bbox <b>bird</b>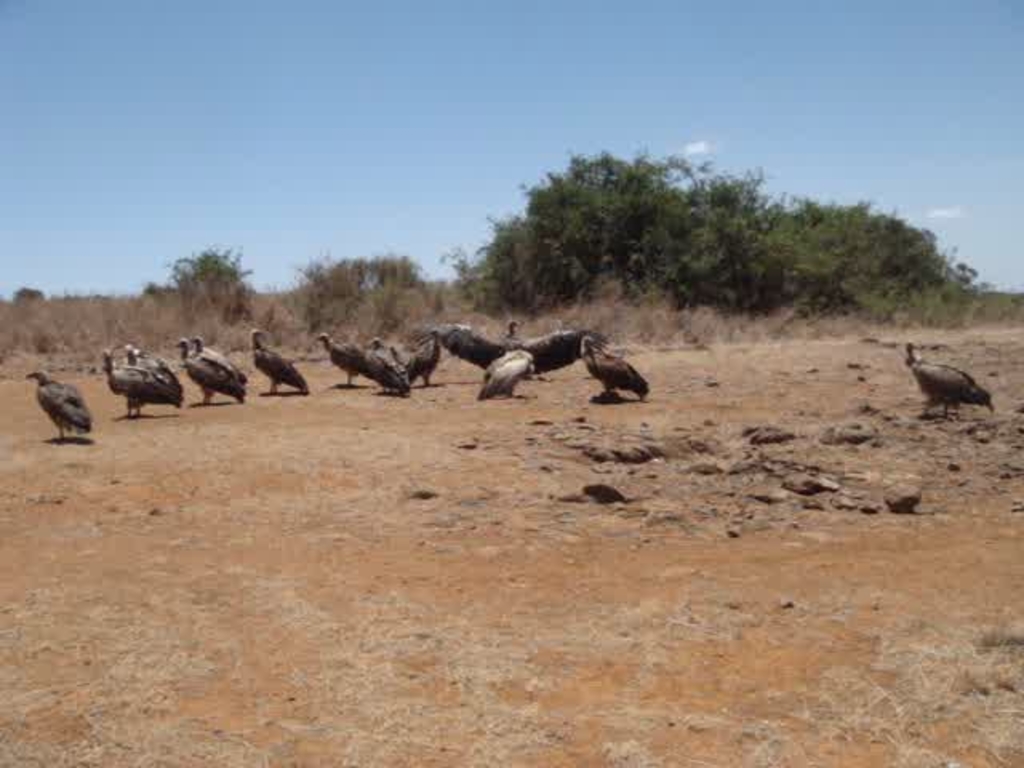
(x1=123, y1=342, x2=187, y2=395)
